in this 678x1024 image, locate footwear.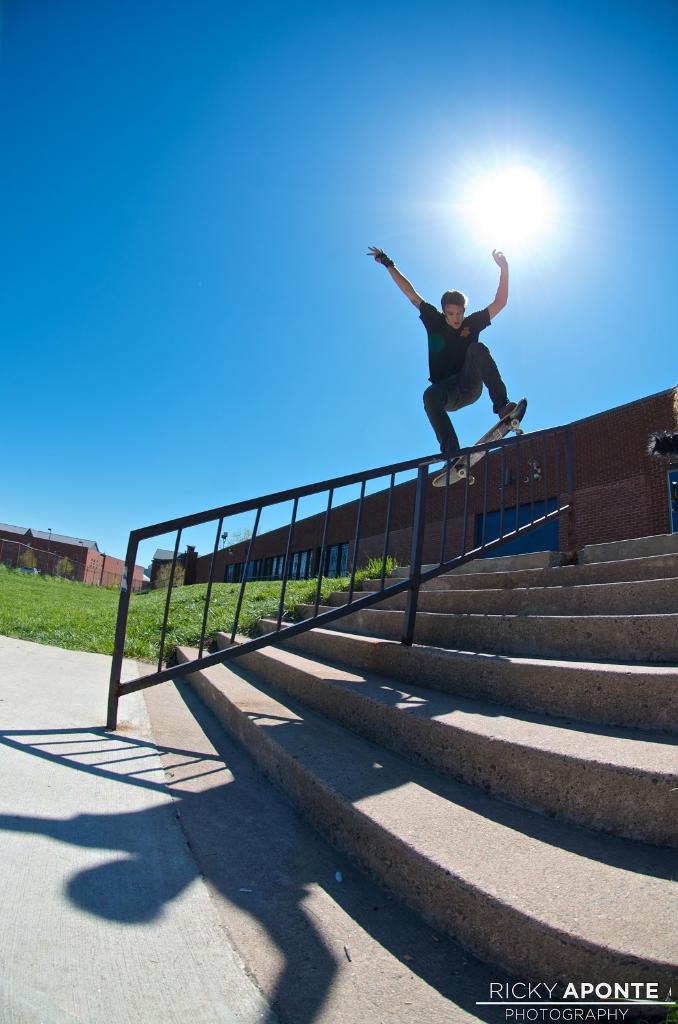
Bounding box: <bbox>497, 399, 521, 419</bbox>.
